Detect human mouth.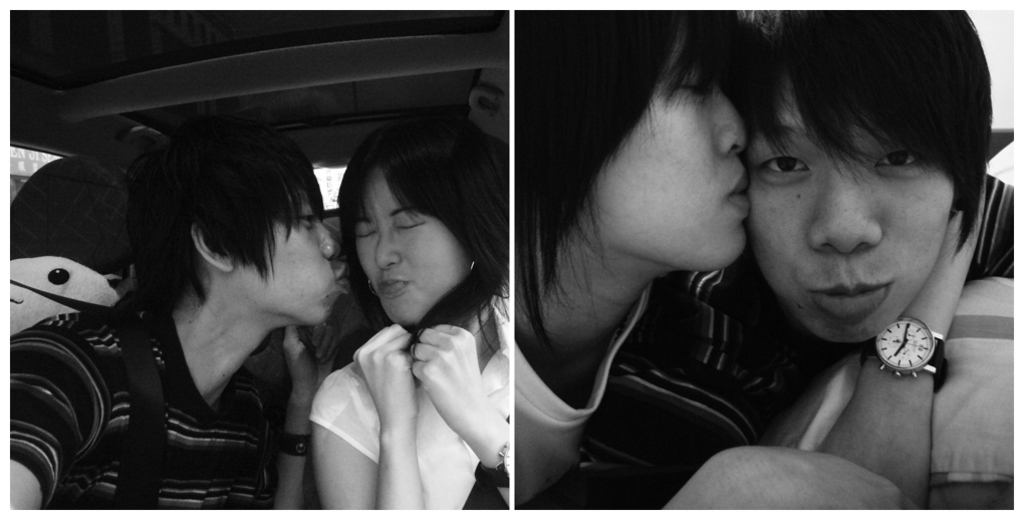
Detected at [x1=805, y1=277, x2=894, y2=323].
